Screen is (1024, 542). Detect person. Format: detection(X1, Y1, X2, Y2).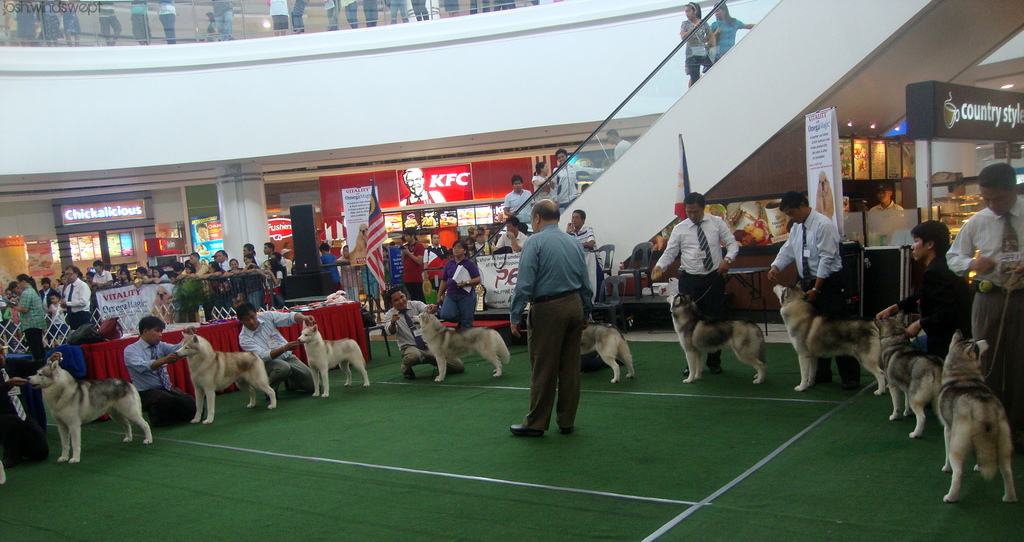
detection(865, 175, 909, 251).
